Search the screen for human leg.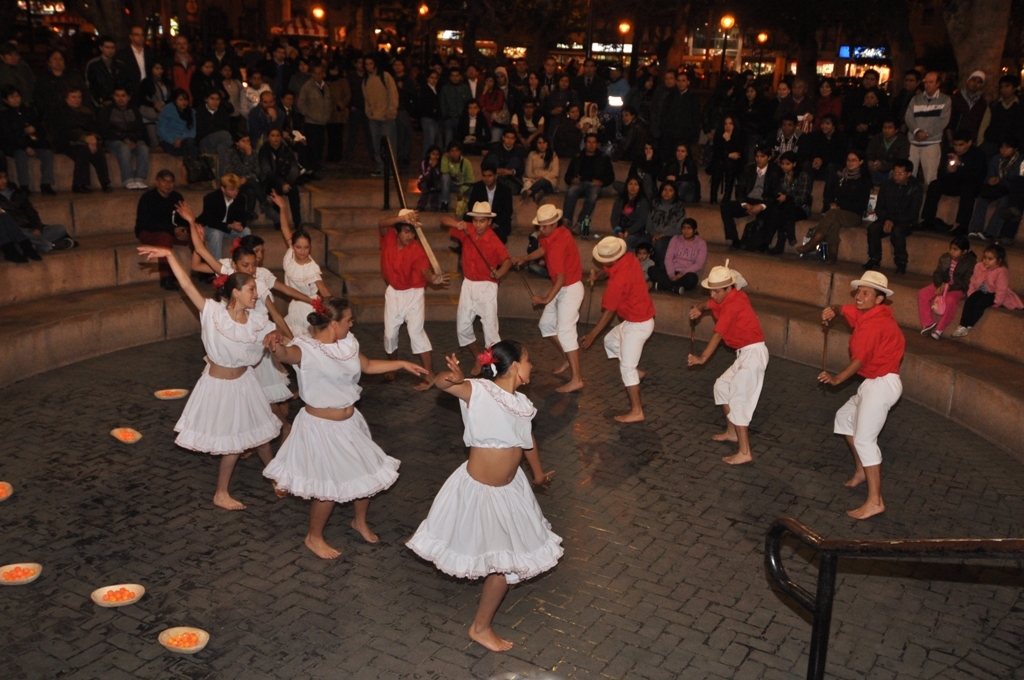
Found at (470,280,500,345).
